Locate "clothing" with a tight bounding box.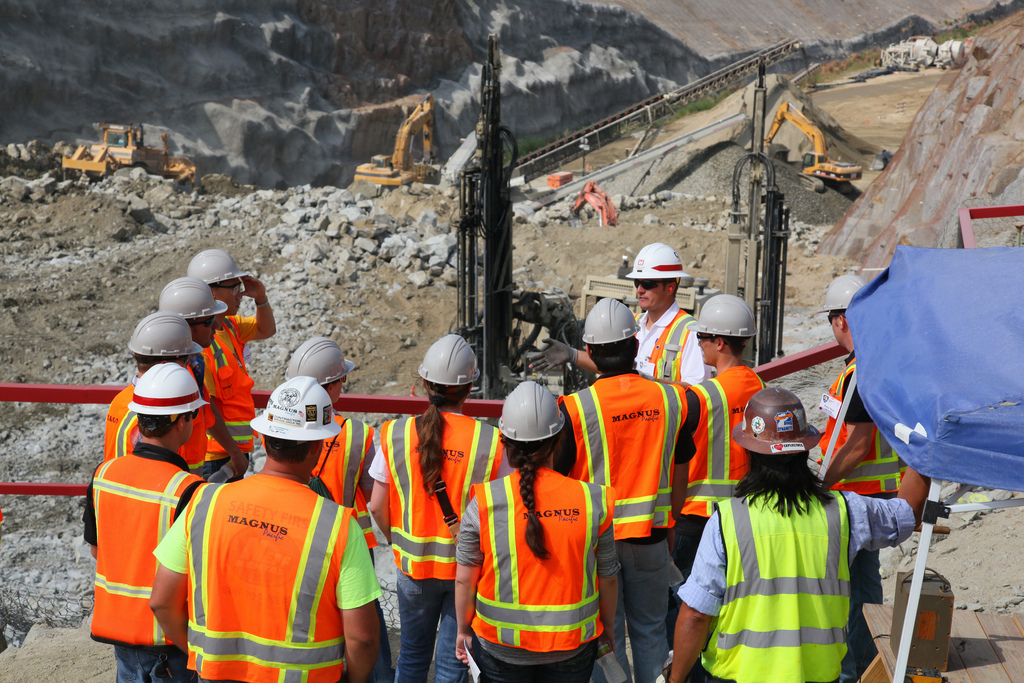
<bbox>195, 317, 264, 457</bbox>.
